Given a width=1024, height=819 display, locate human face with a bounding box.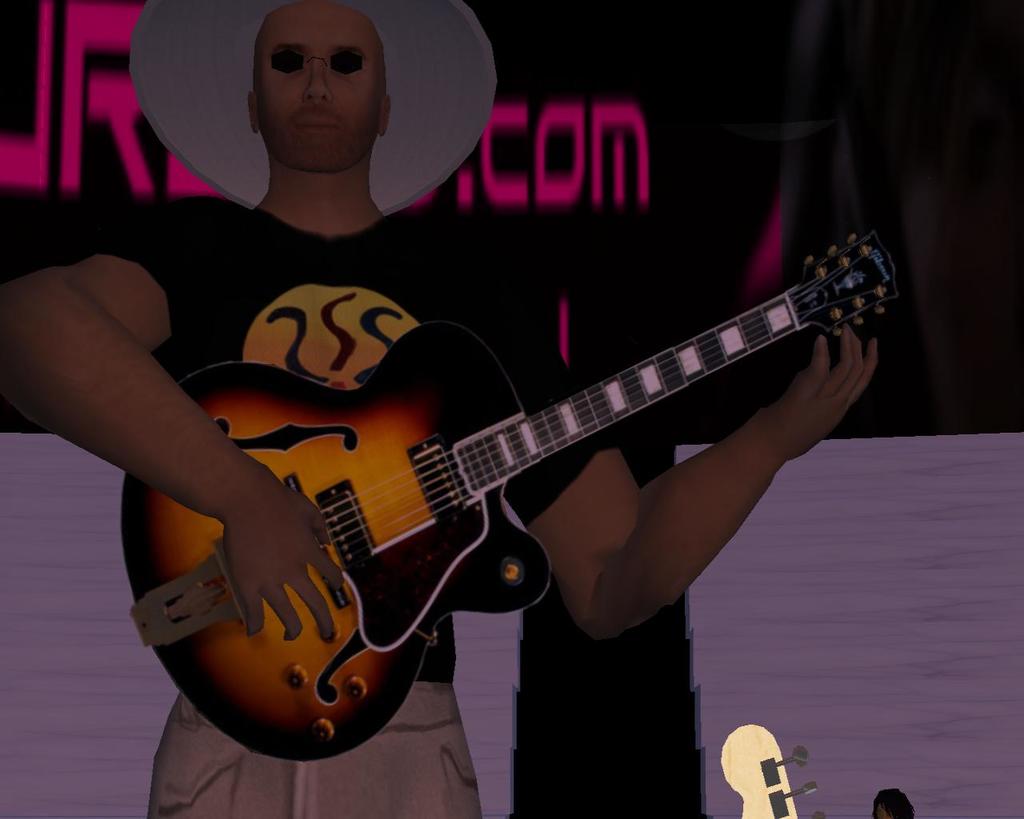
Located: (left=256, top=0, right=399, bottom=179).
